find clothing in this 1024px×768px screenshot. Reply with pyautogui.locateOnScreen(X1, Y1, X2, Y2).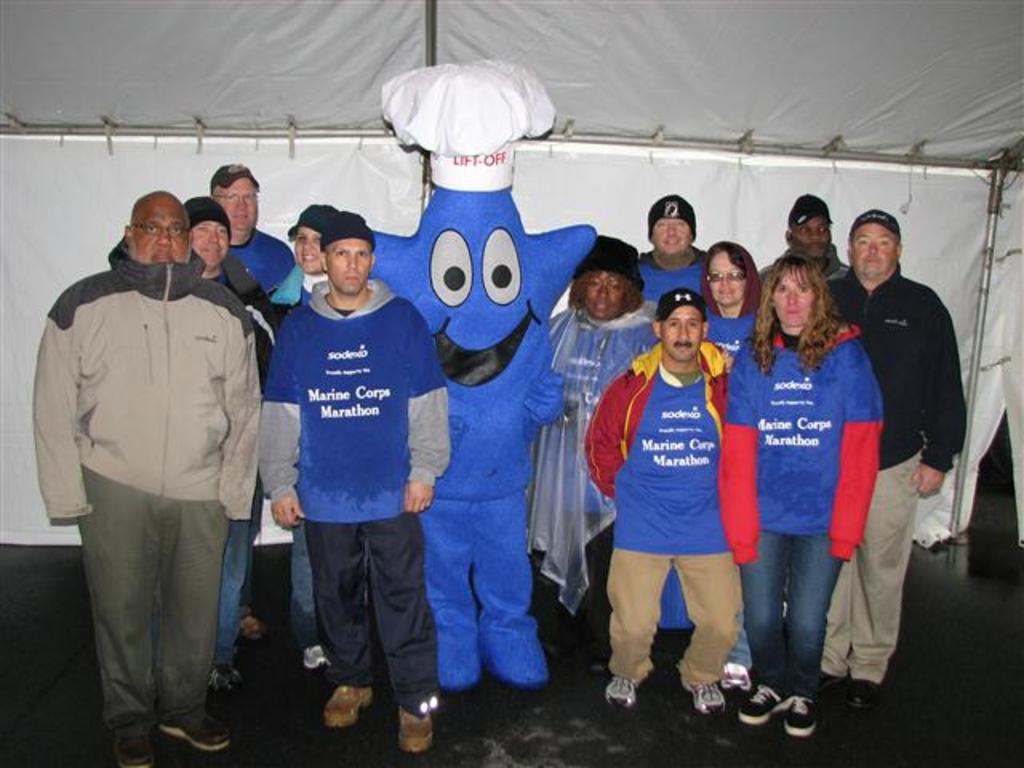
pyautogui.locateOnScreen(155, 256, 283, 666).
